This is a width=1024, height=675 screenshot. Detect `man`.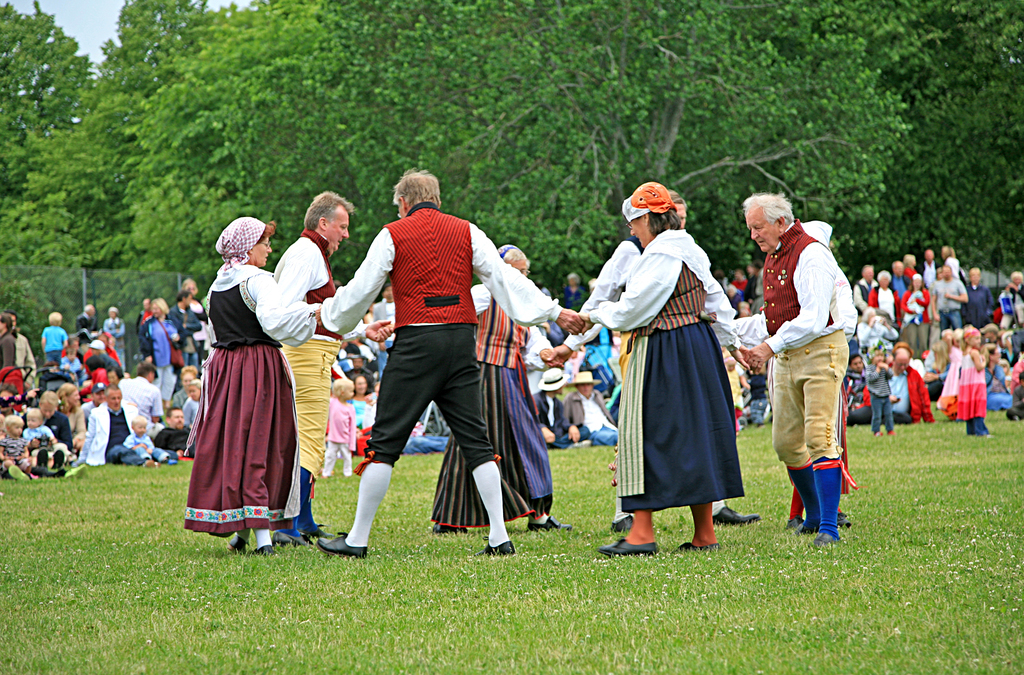
x1=847 y1=349 x2=935 y2=424.
